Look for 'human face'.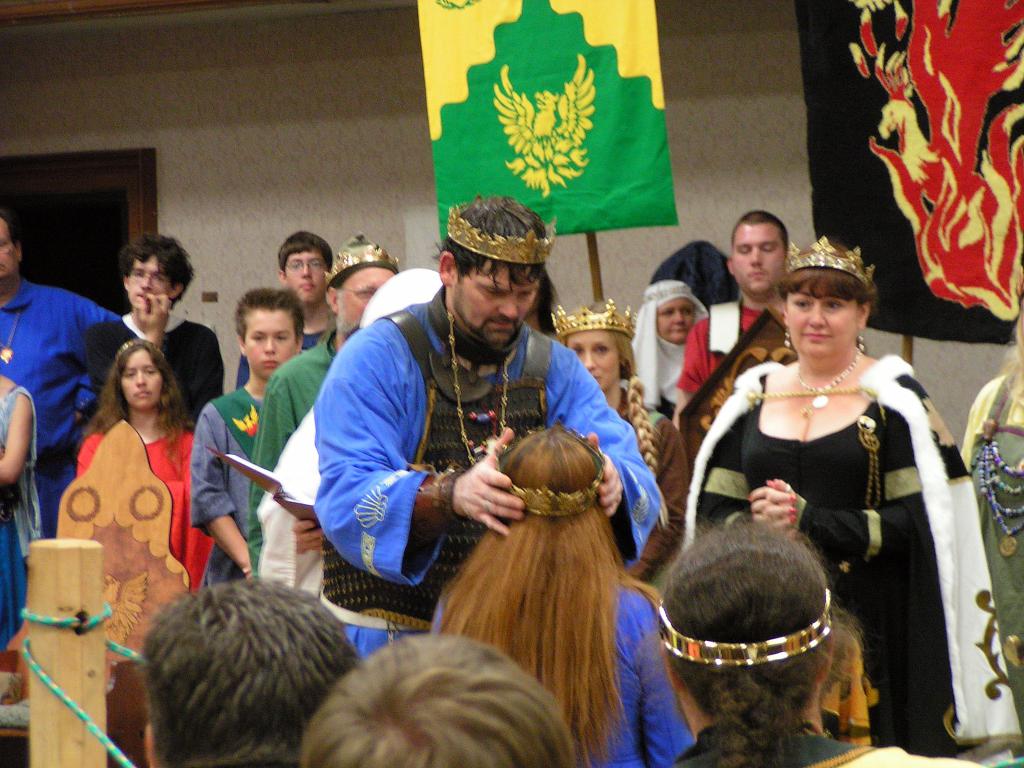
Found: <bbox>660, 295, 695, 341</bbox>.
